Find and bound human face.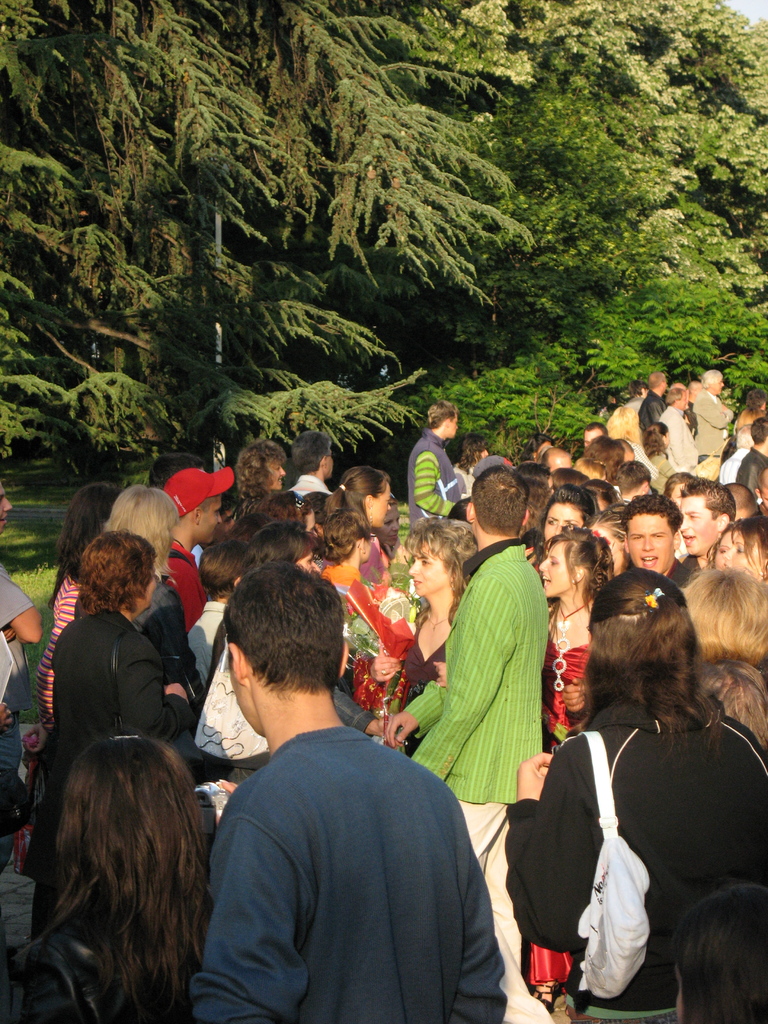
Bound: BBox(326, 447, 333, 484).
